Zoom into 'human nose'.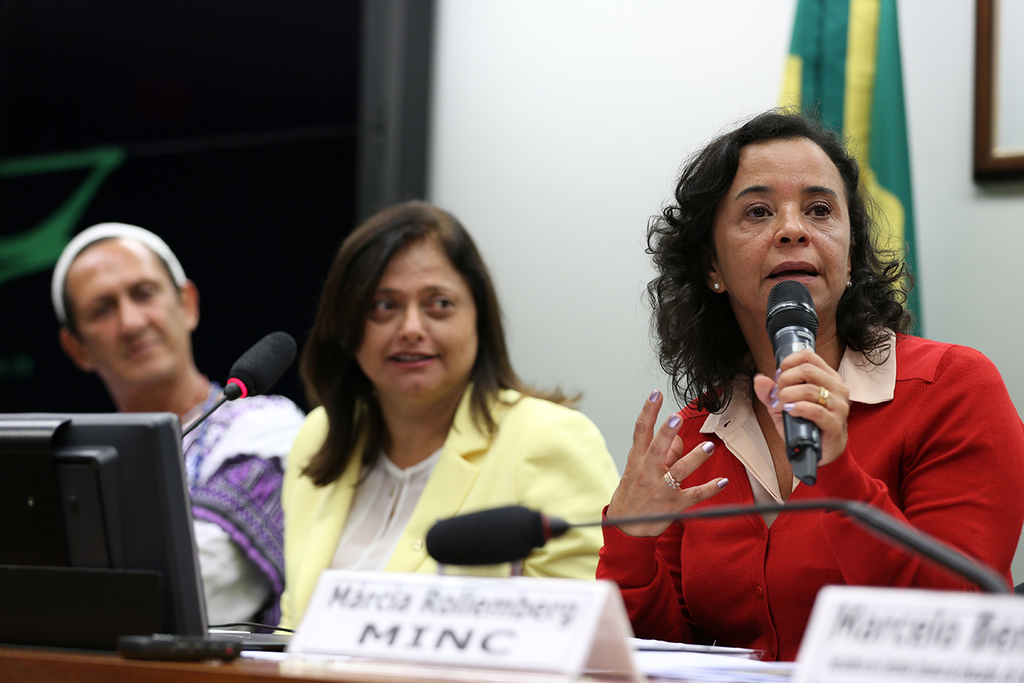
Zoom target: left=769, top=211, right=812, bottom=251.
